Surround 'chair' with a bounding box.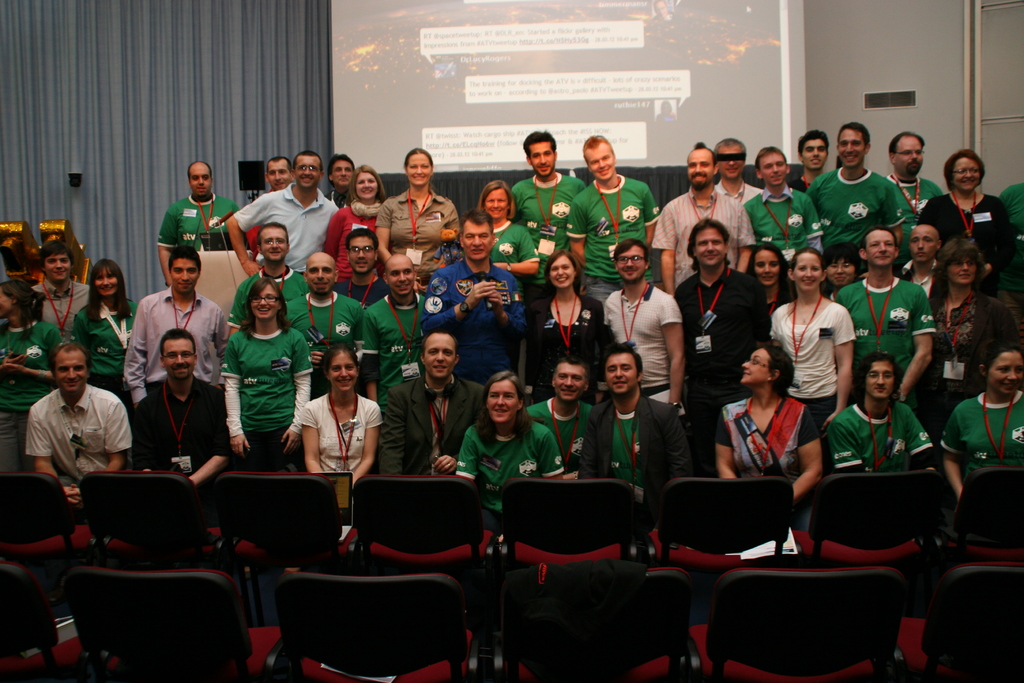
<box>645,472,786,682</box>.
